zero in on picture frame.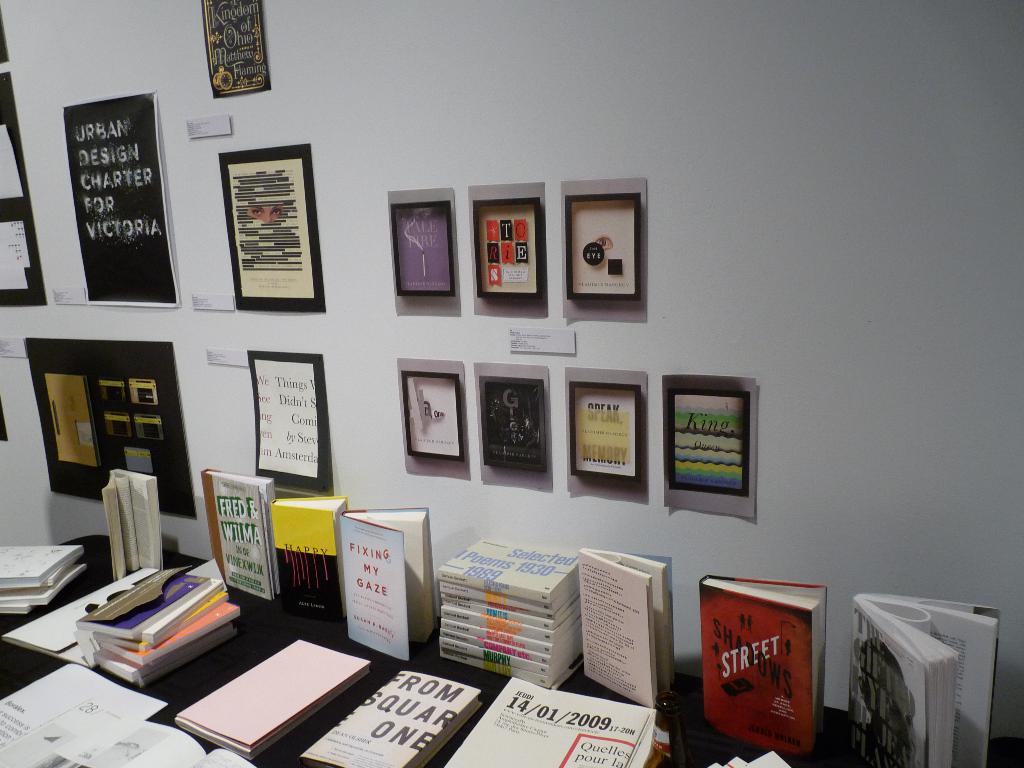
Zeroed in: BBox(103, 416, 139, 446).
